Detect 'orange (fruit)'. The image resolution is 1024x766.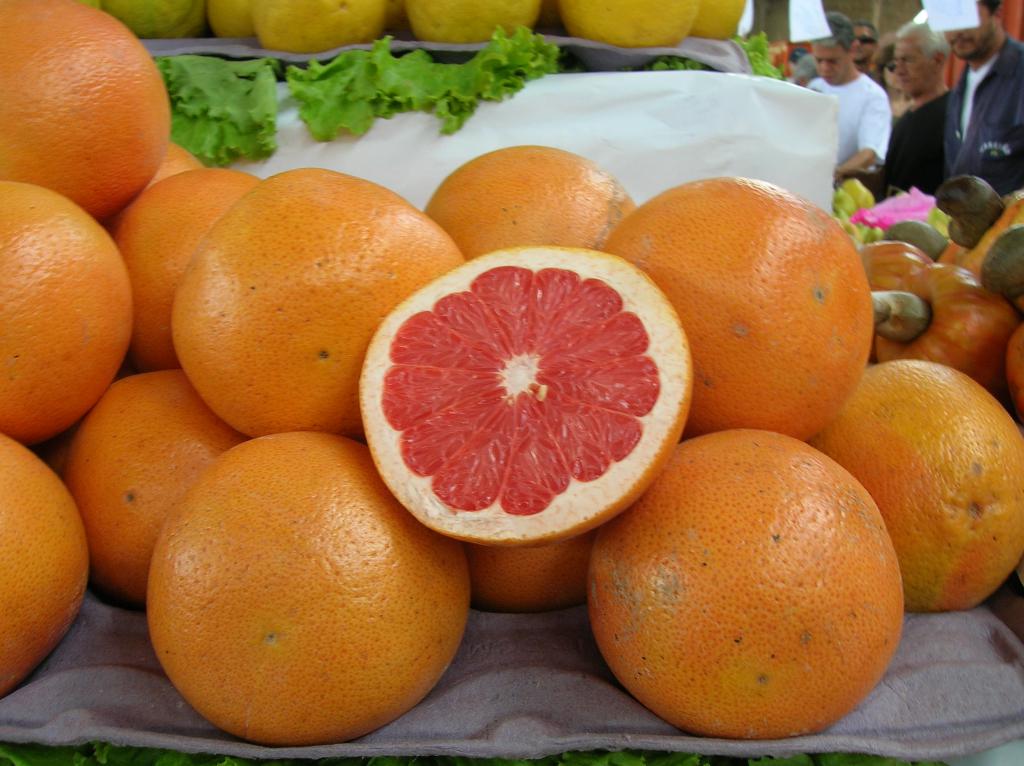
Rect(152, 432, 467, 750).
